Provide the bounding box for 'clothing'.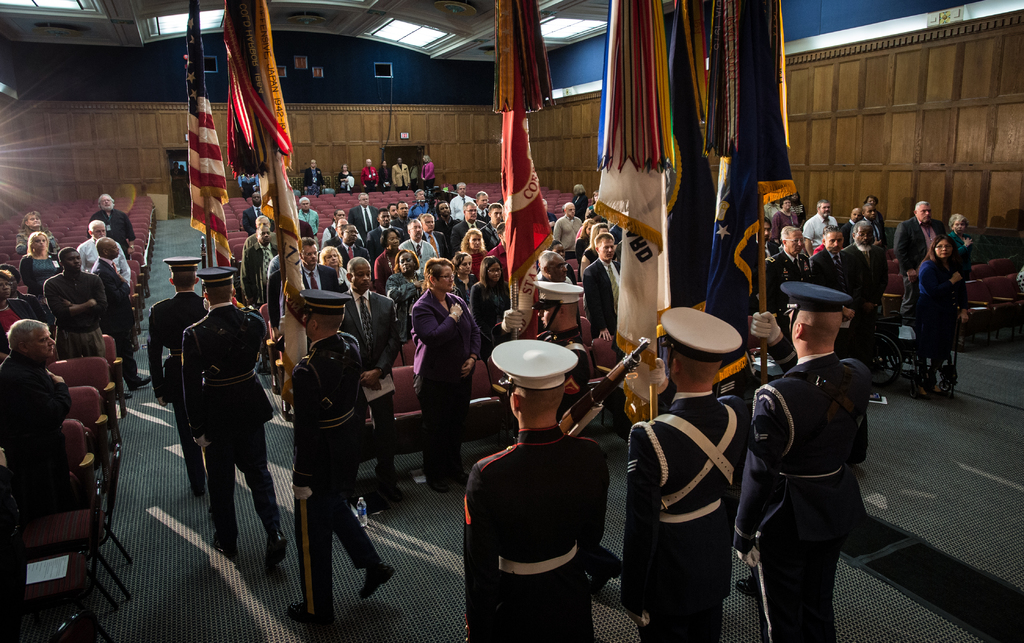
bbox=(465, 430, 617, 642).
